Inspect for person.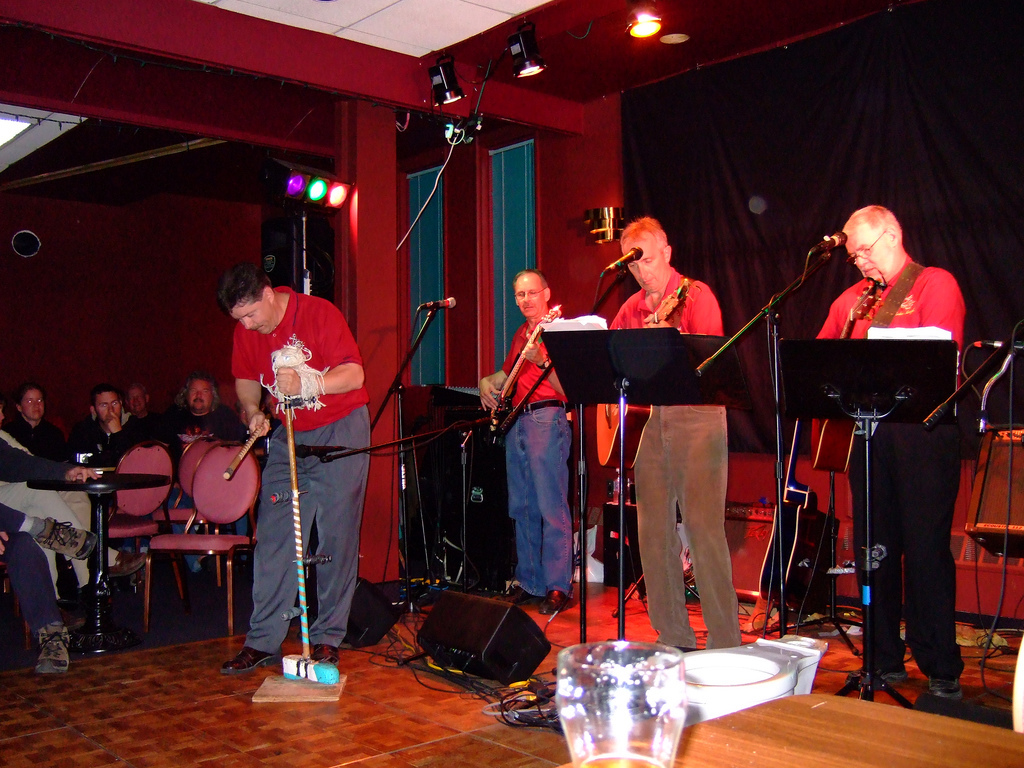
Inspection: (left=463, top=268, right=570, bottom=617).
